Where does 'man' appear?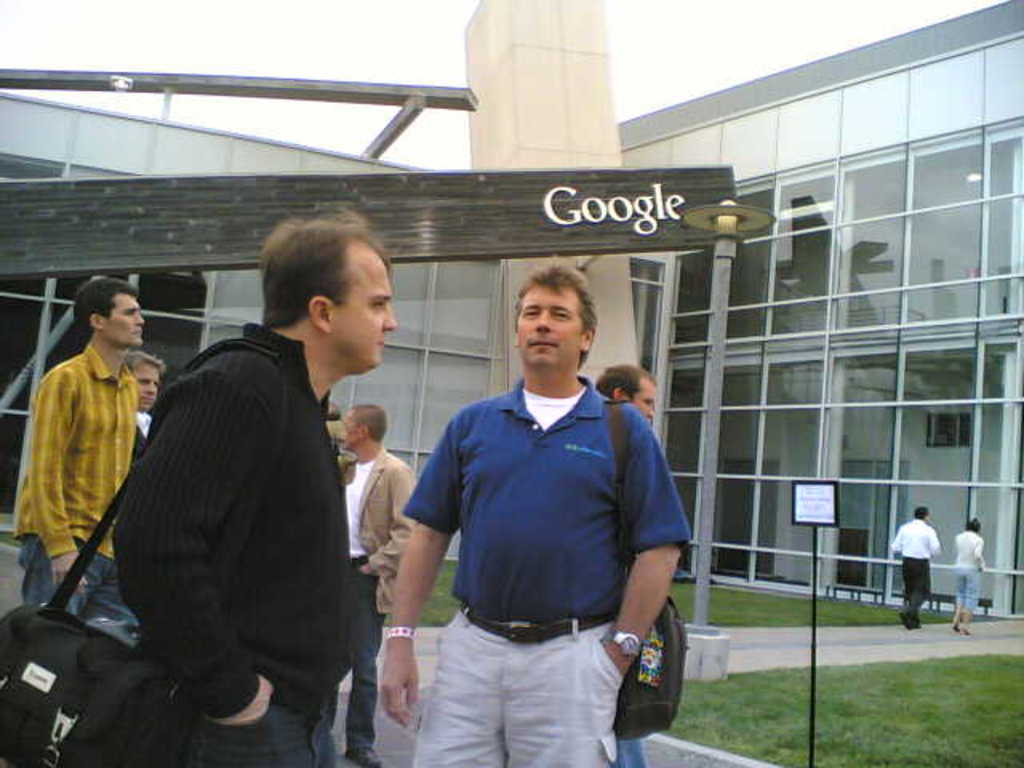
Appears at <box>114,205,400,766</box>.
